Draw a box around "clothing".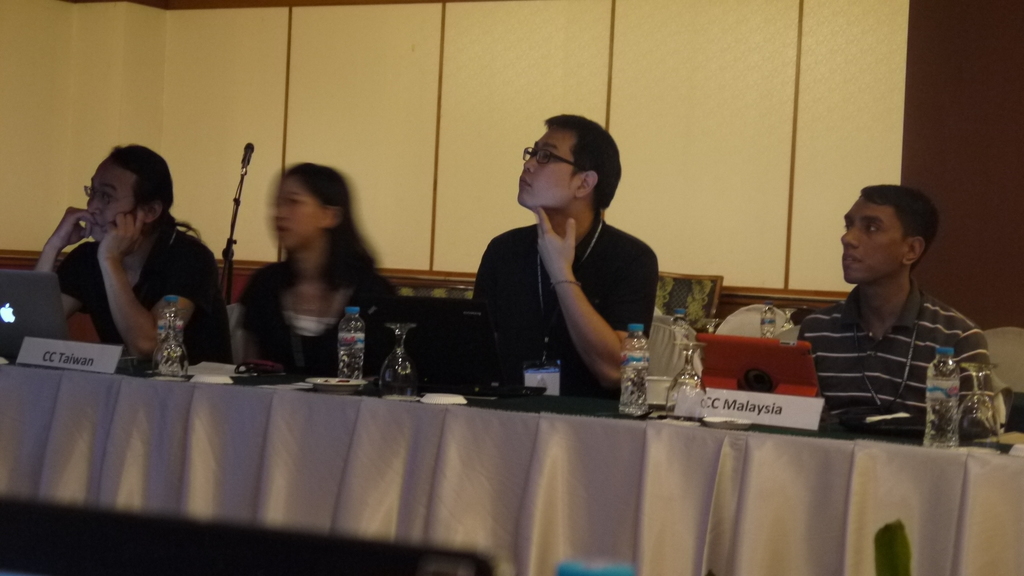
<bbox>230, 230, 413, 383</bbox>.
